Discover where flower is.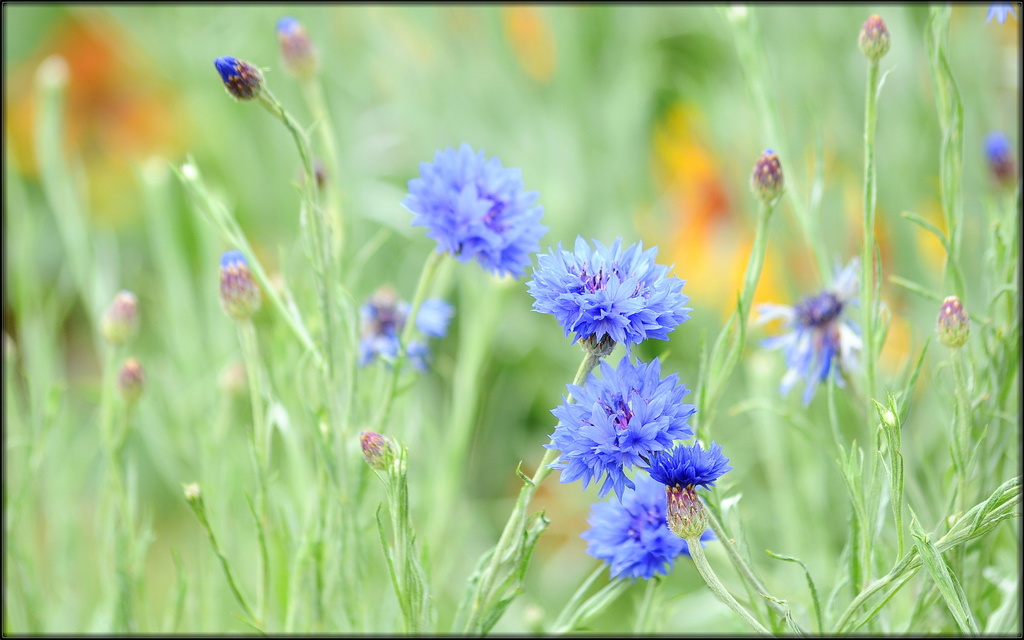
Discovered at 635/448/726/492.
